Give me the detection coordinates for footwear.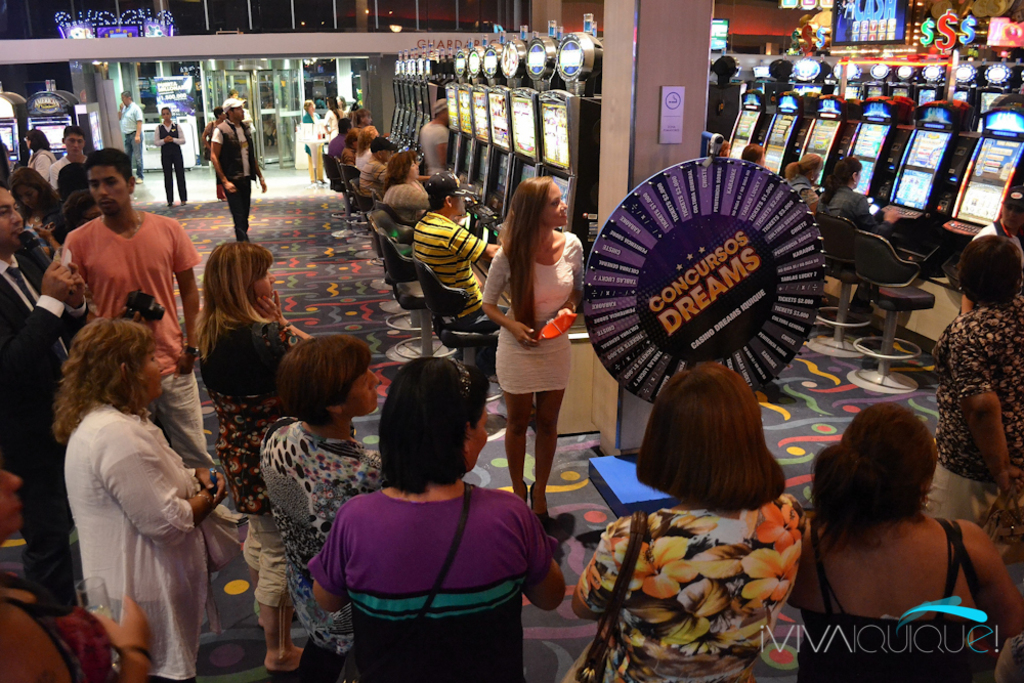
bbox(532, 482, 550, 536).
